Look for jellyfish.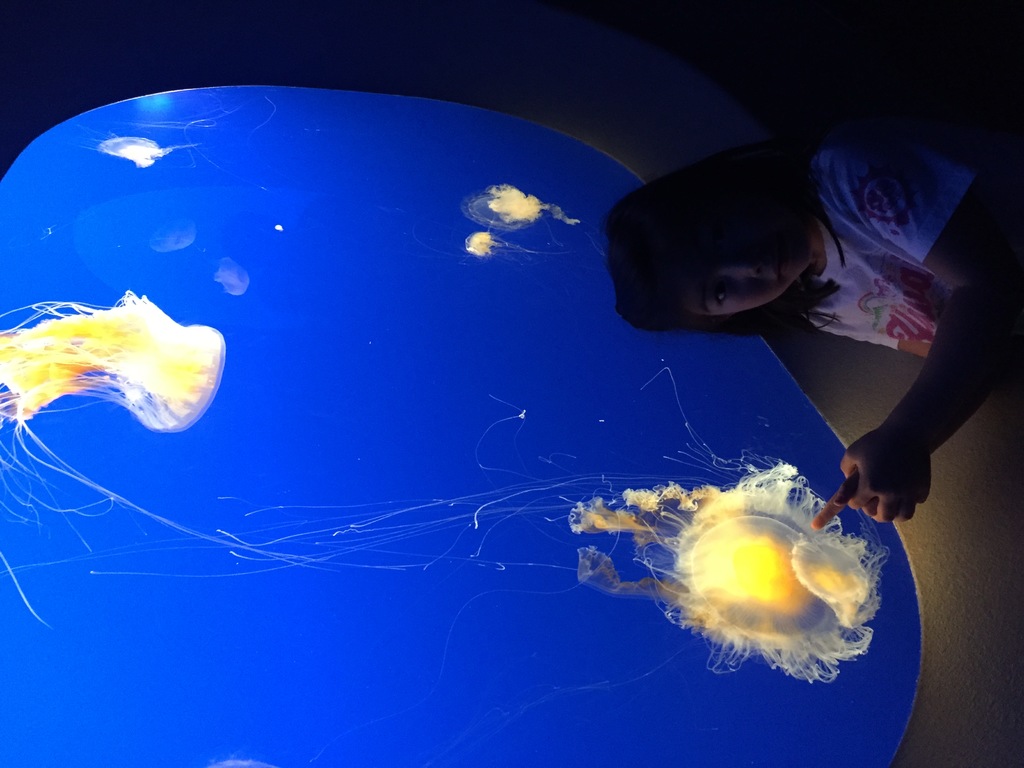
Found: (x1=457, y1=228, x2=542, y2=262).
